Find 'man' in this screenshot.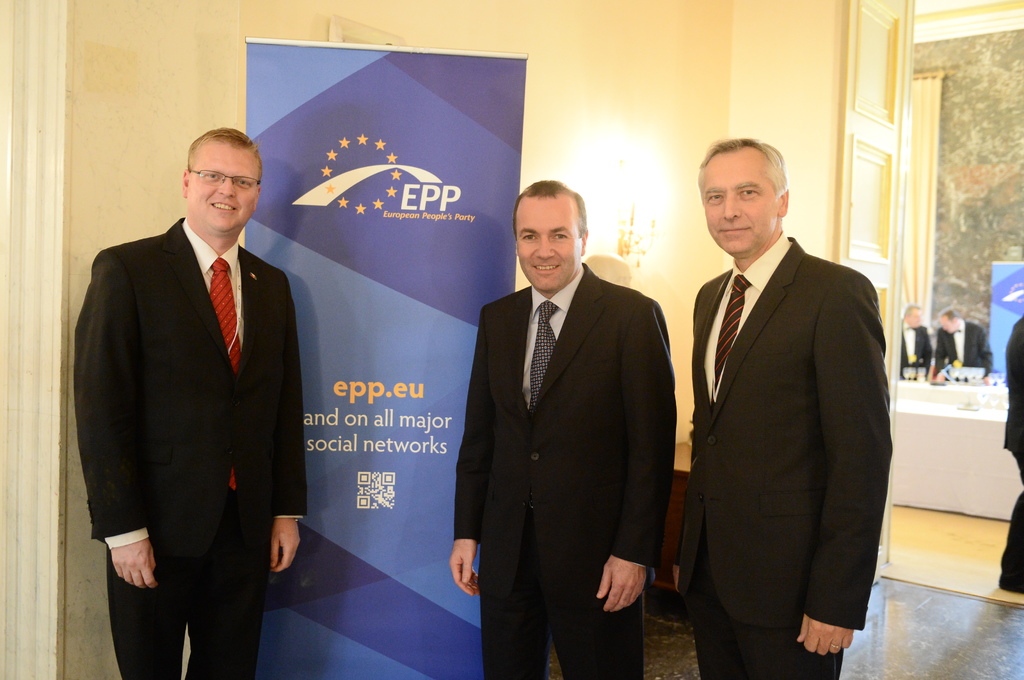
The bounding box for 'man' is rect(936, 304, 991, 377).
